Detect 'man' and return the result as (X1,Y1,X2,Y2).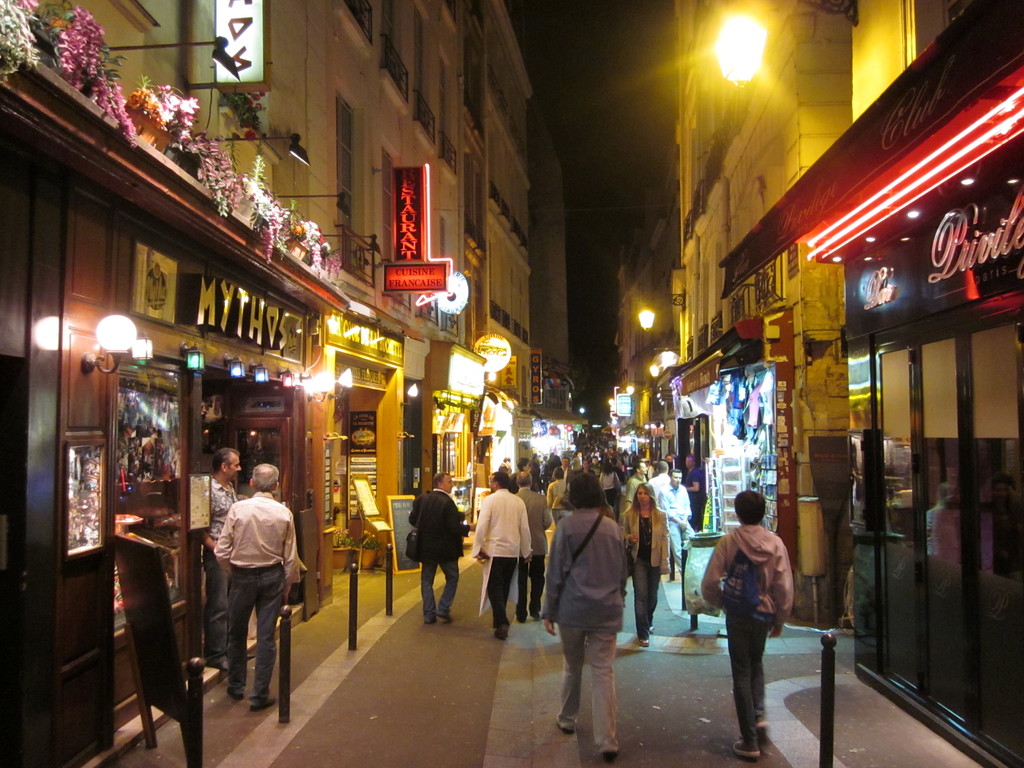
(407,471,477,623).
